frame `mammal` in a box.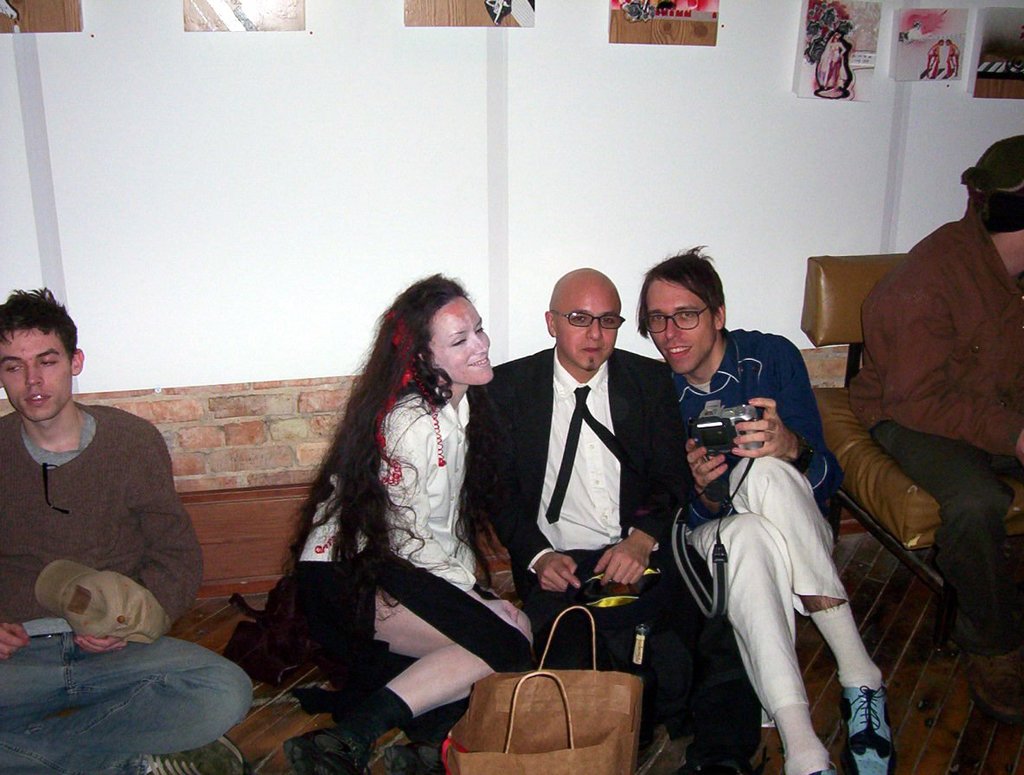
633 237 892 774.
